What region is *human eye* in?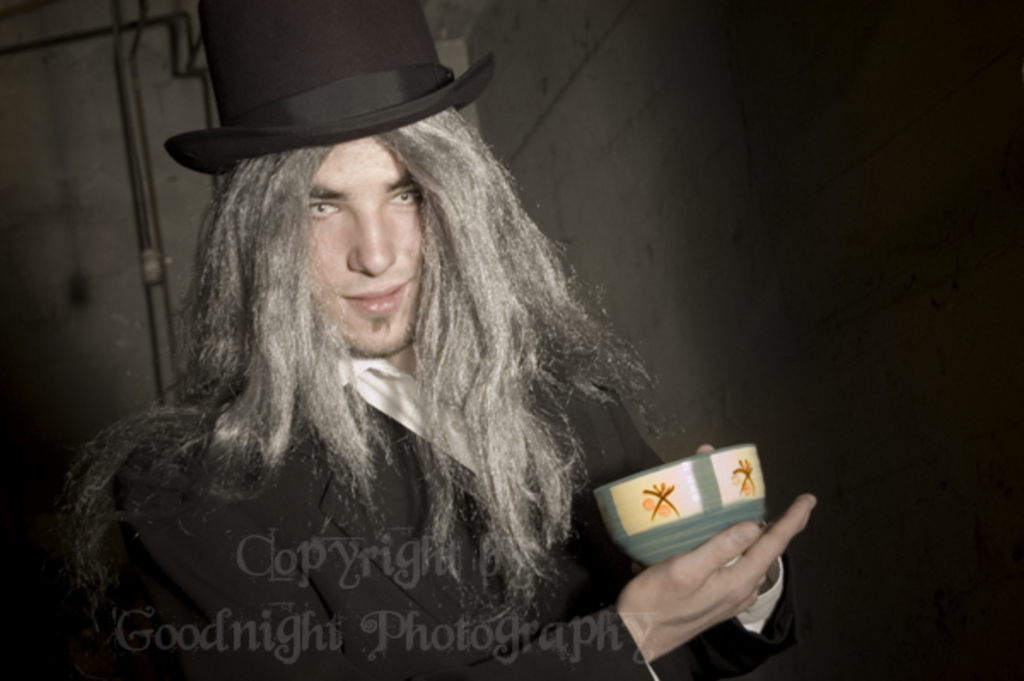
crop(384, 188, 425, 208).
